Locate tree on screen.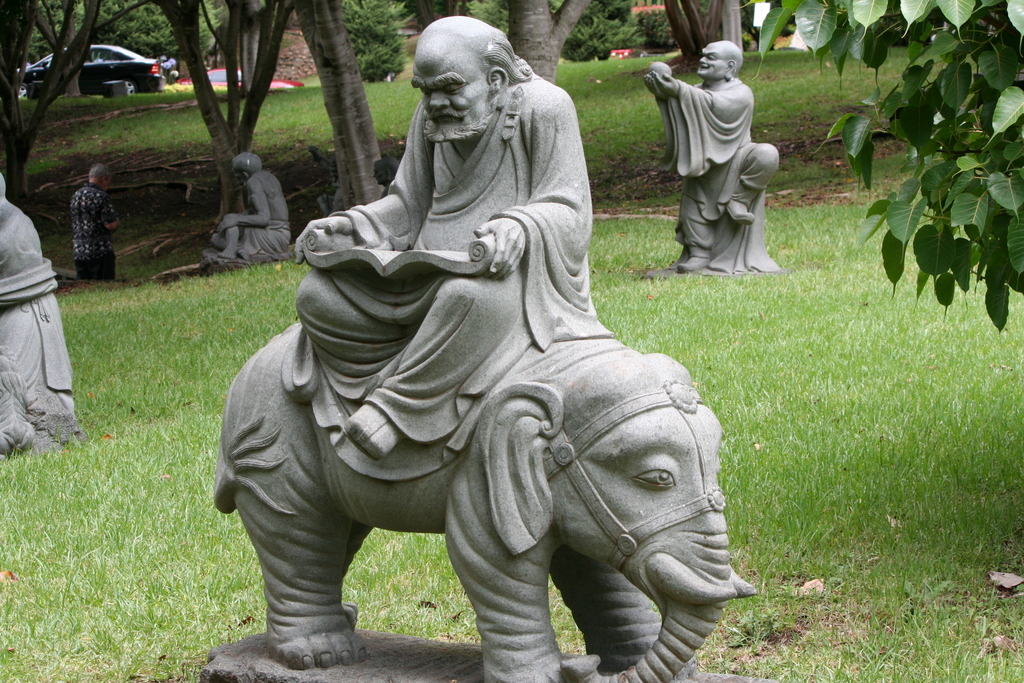
On screen at bbox(342, 0, 412, 75).
